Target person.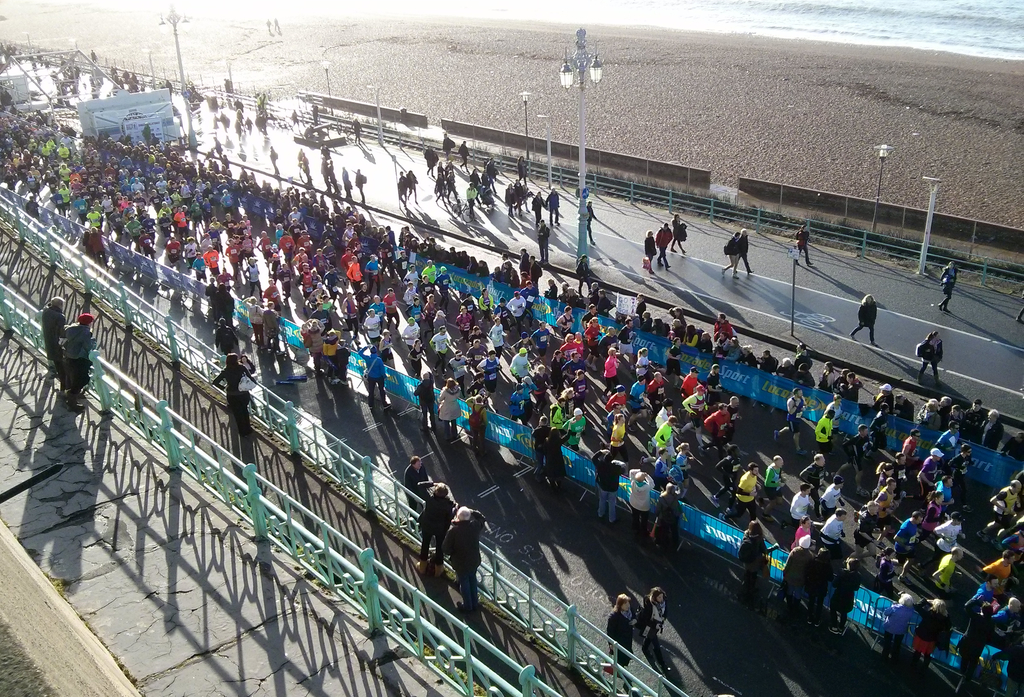
Target region: bbox(66, 312, 108, 417).
